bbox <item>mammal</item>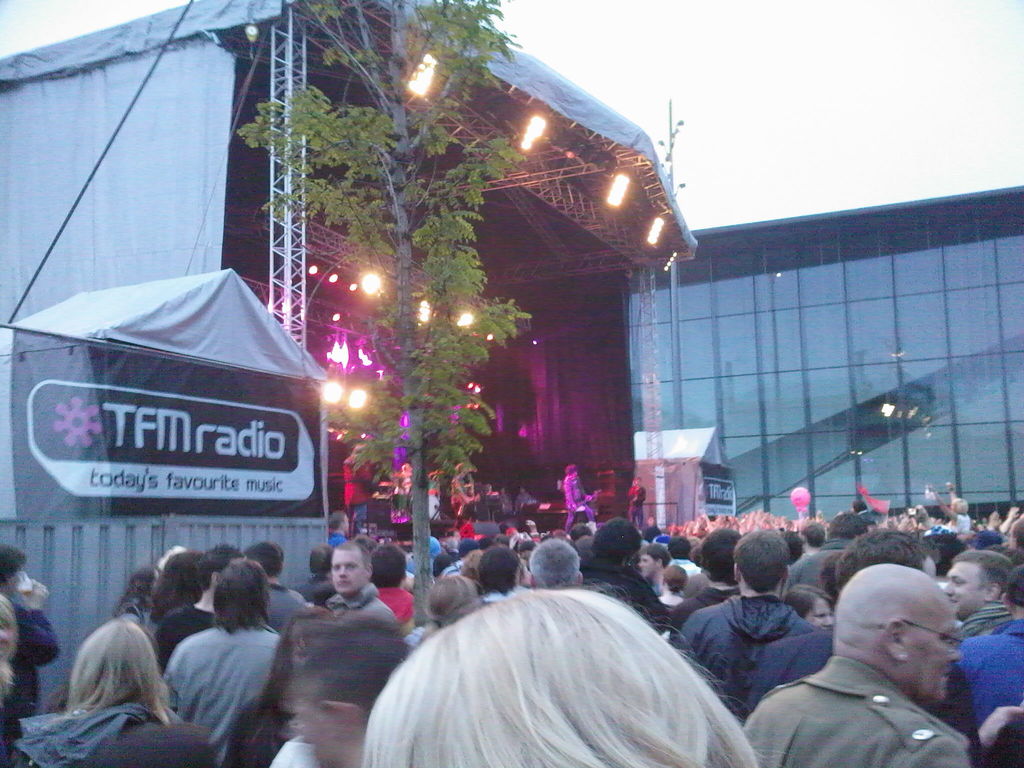
x1=340 y1=446 x2=373 y2=508
